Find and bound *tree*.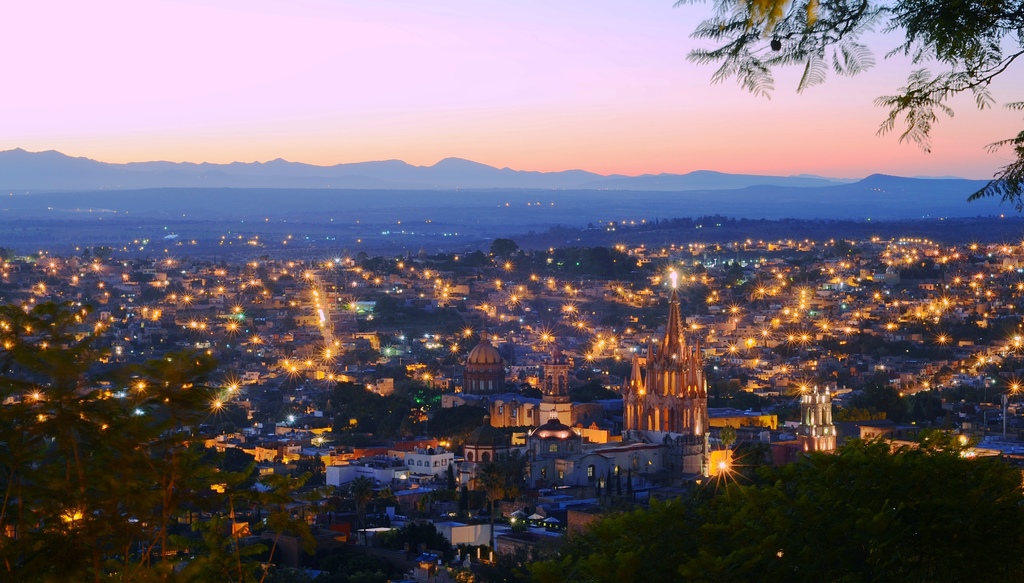
Bound: rect(371, 294, 395, 328).
